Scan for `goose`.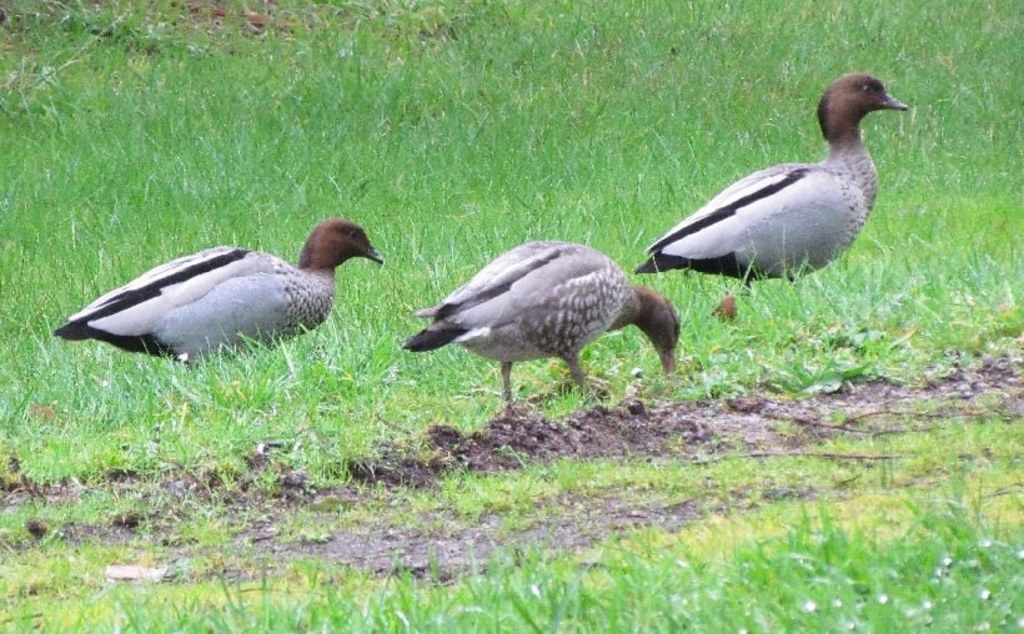
Scan result: [52, 223, 386, 367].
